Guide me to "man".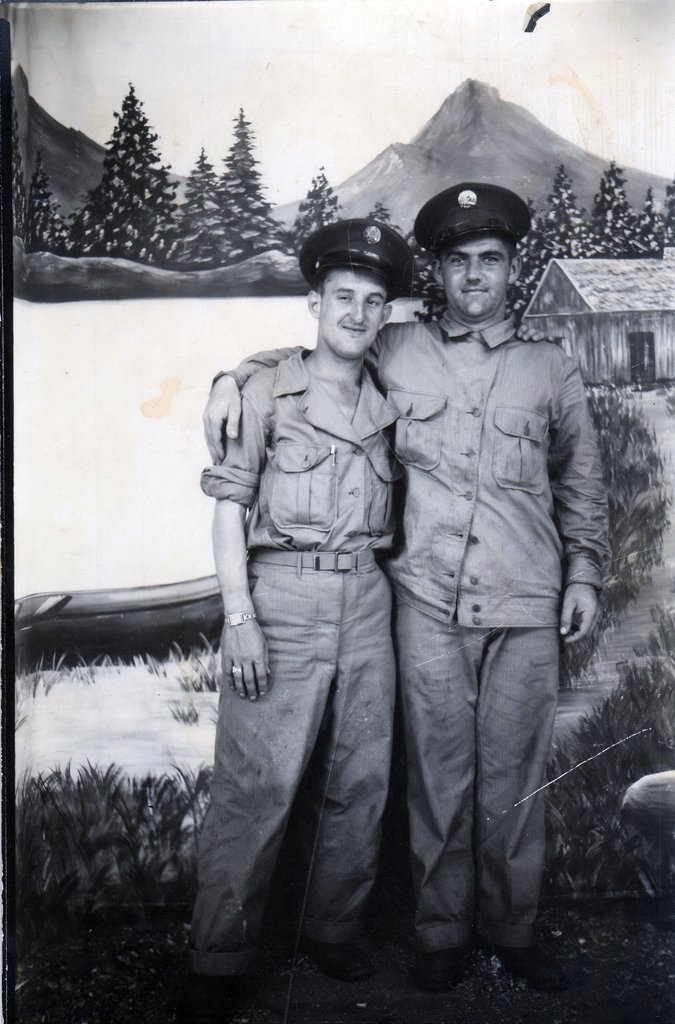
Guidance: <region>197, 176, 612, 992</region>.
